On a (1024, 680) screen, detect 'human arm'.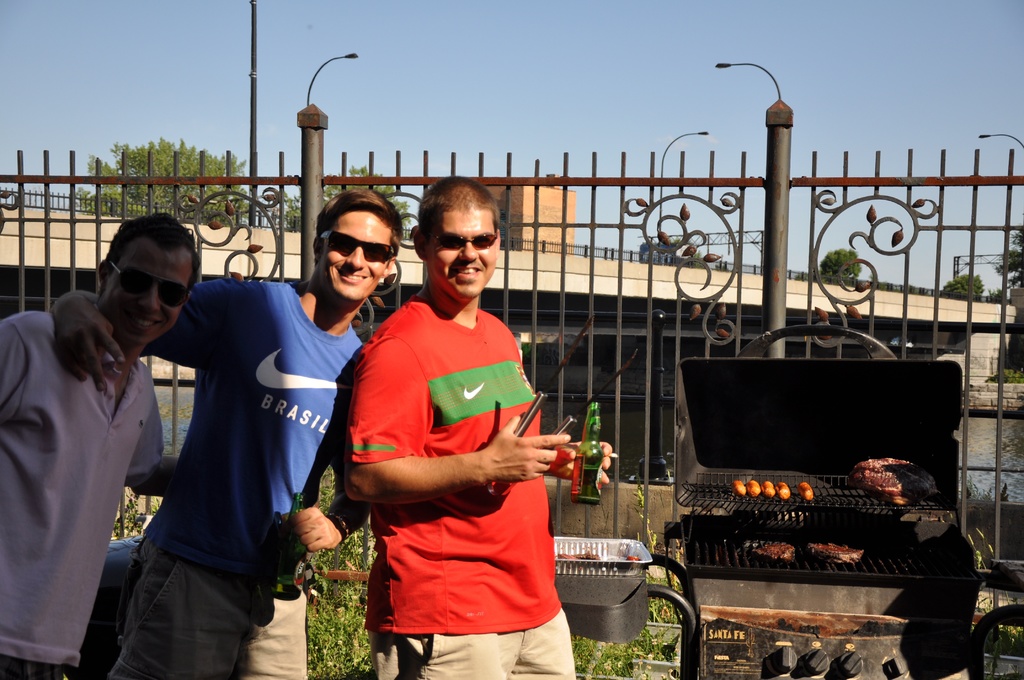
l=346, t=337, r=568, b=507.
